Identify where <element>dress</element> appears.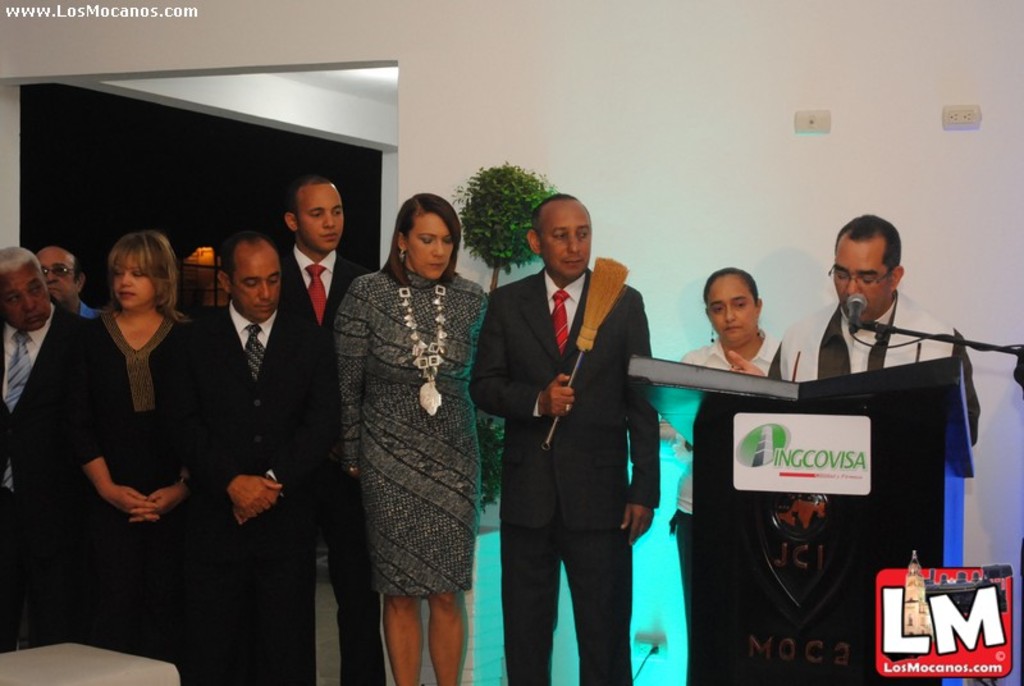
Appears at 333 265 479 598.
